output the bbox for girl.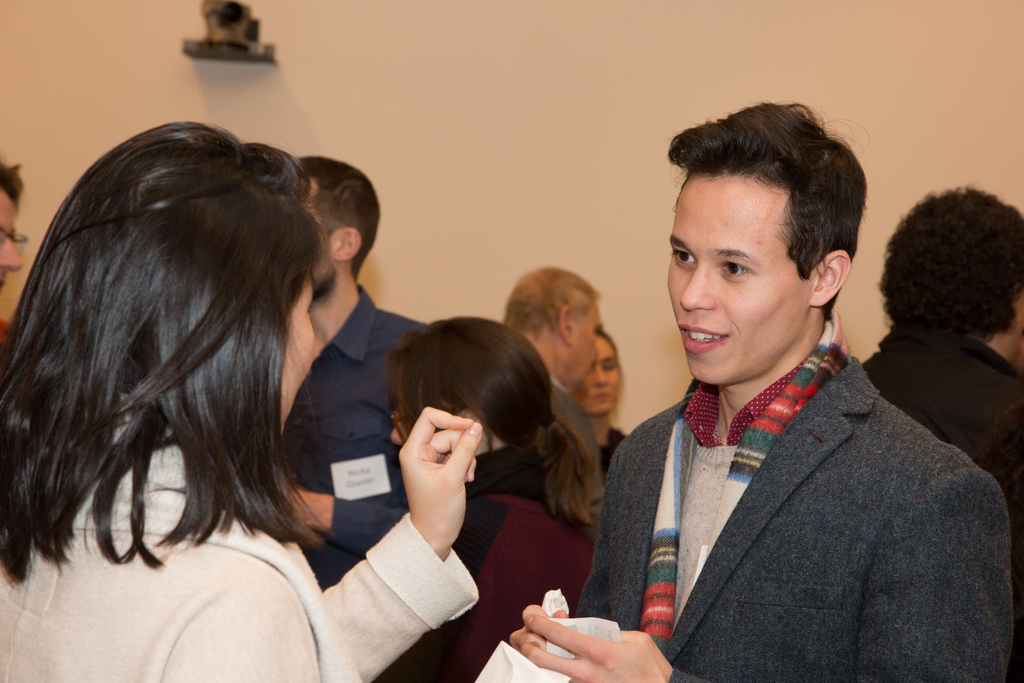
[x1=381, y1=320, x2=608, y2=682].
